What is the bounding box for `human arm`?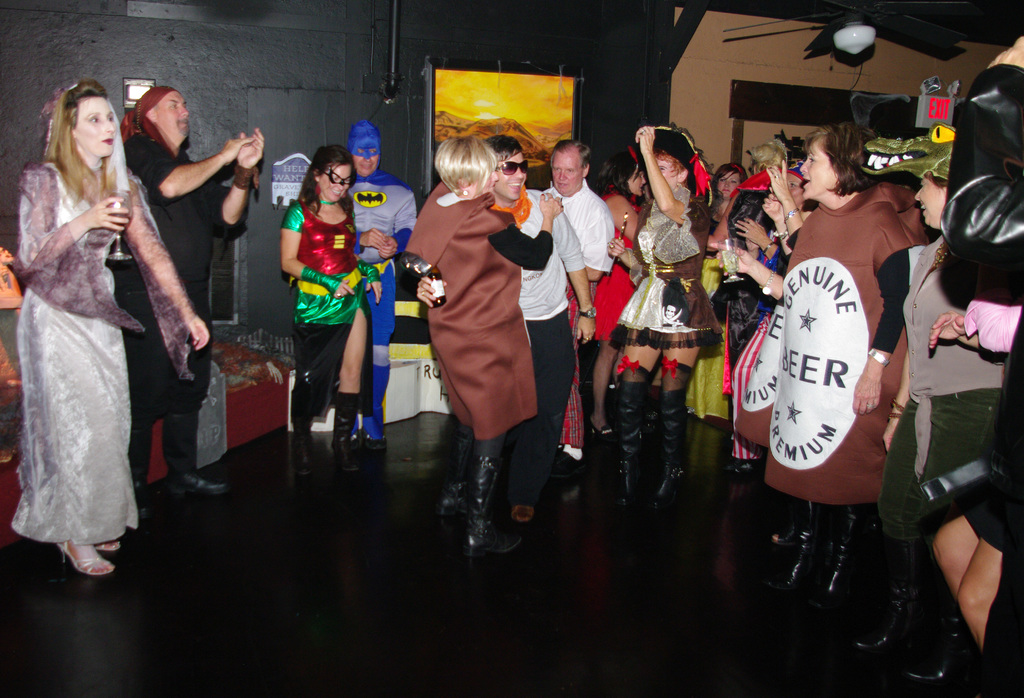
pyautogui.locateOnScreen(579, 202, 618, 280).
